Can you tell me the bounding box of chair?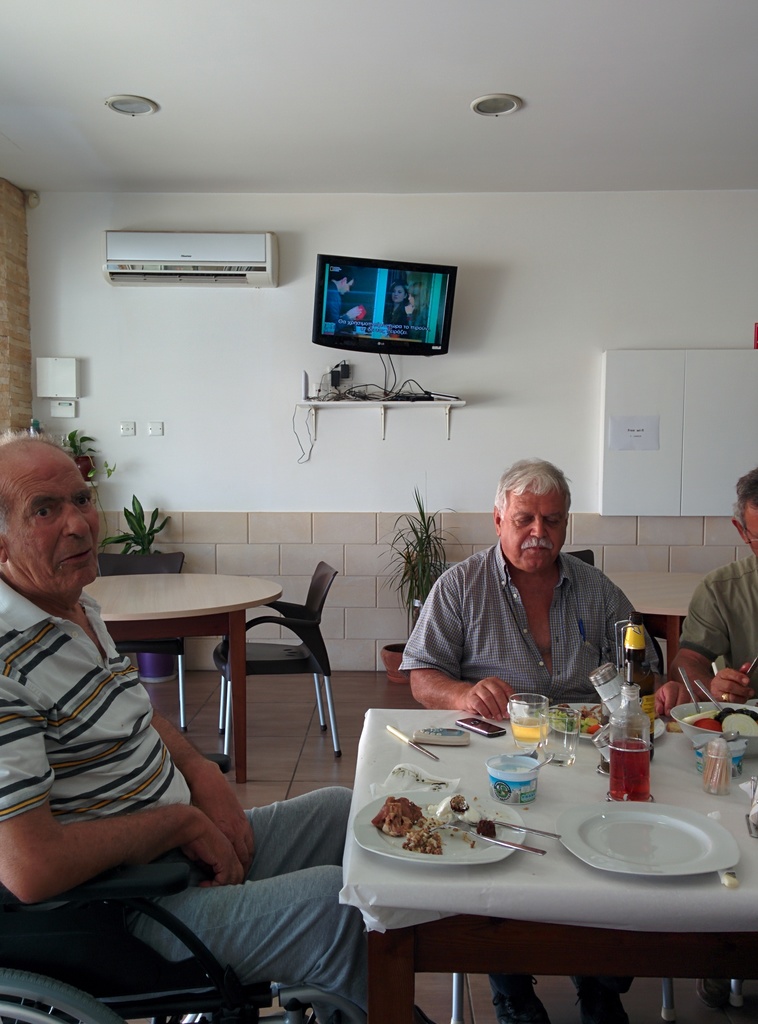
[0, 745, 399, 1023].
